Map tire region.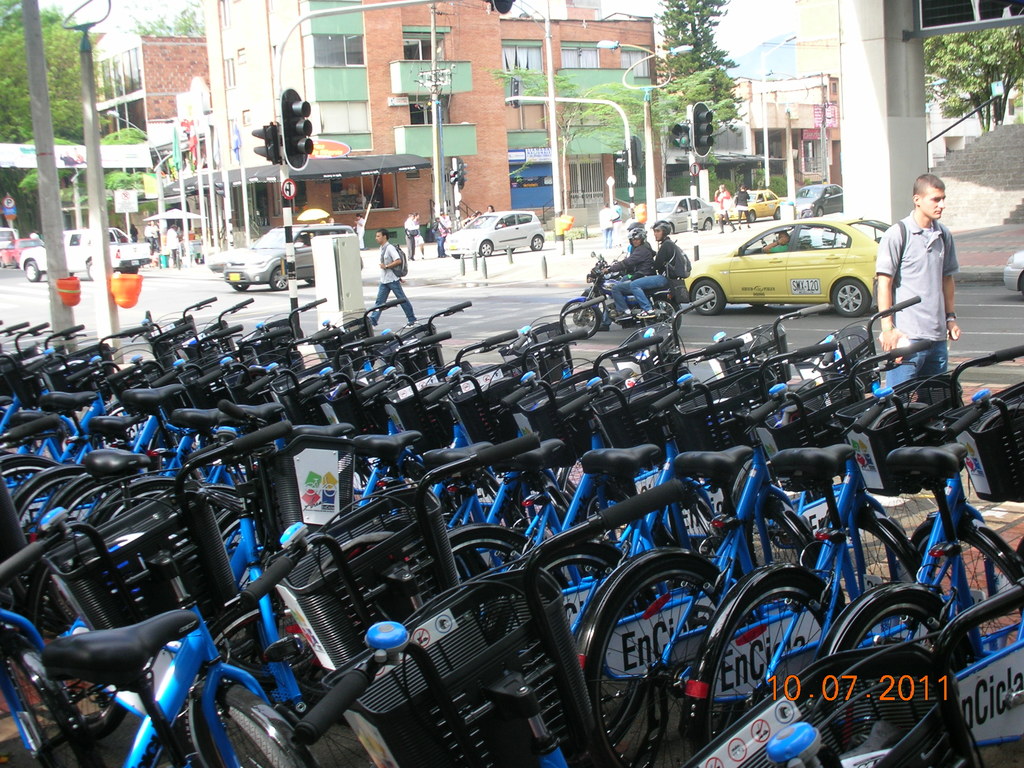
Mapped to <region>447, 534, 525, 576</region>.
